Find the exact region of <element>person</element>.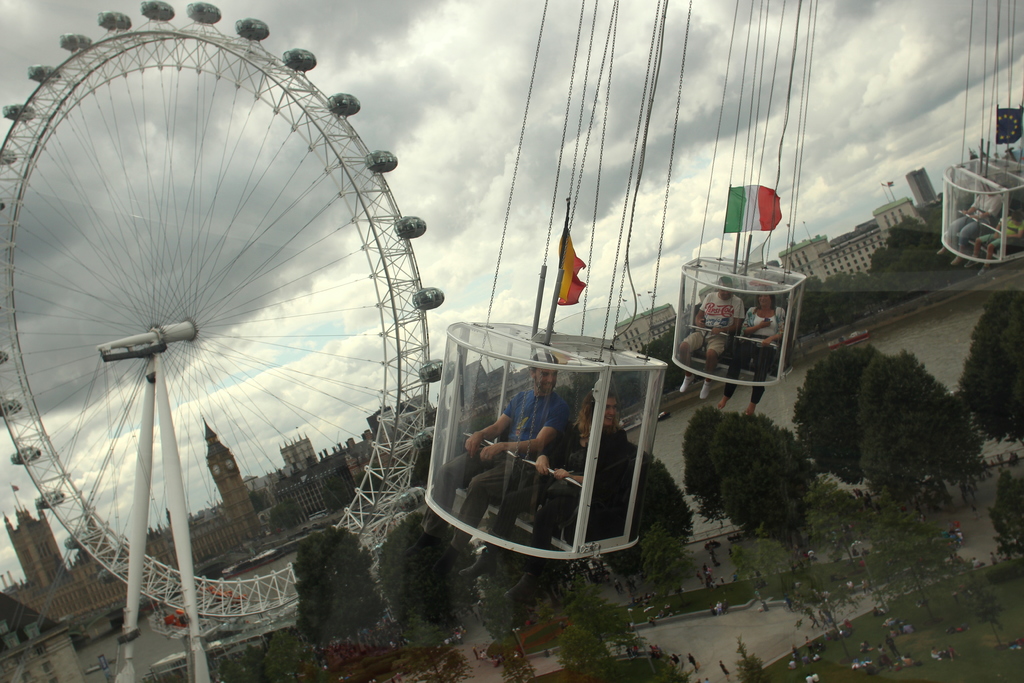
Exact region: bbox=(449, 383, 632, 605).
